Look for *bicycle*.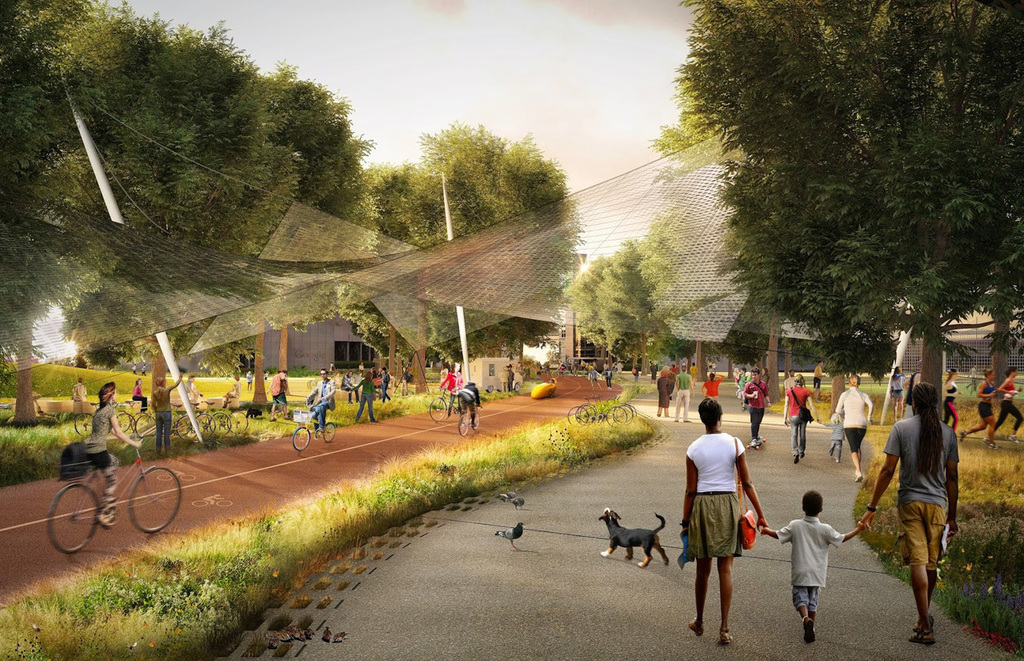
Found: [left=454, top=388, right=484, bottom=431].
